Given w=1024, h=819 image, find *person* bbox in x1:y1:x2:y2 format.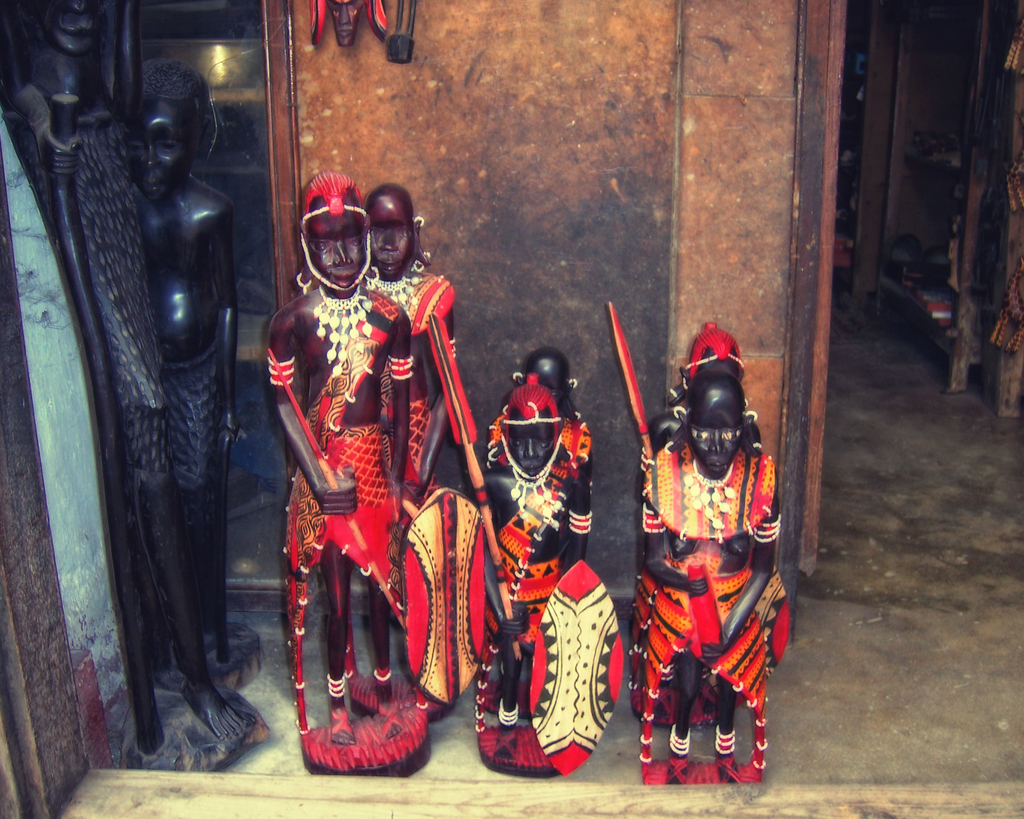
129:65:243:670.
